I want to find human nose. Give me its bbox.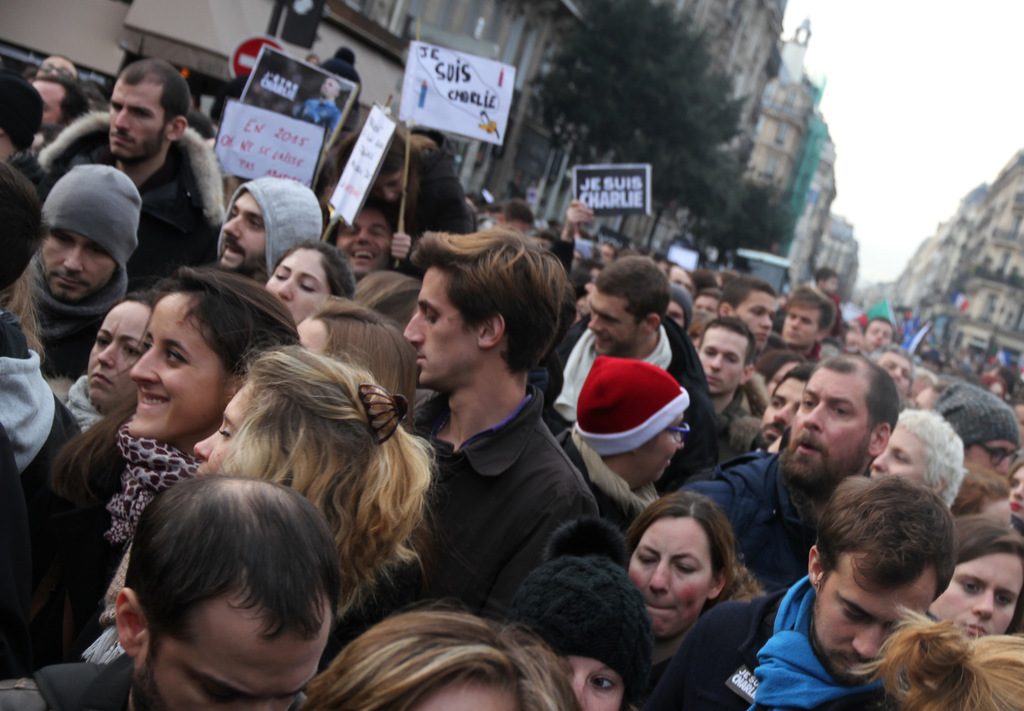
873:453:890:471.
